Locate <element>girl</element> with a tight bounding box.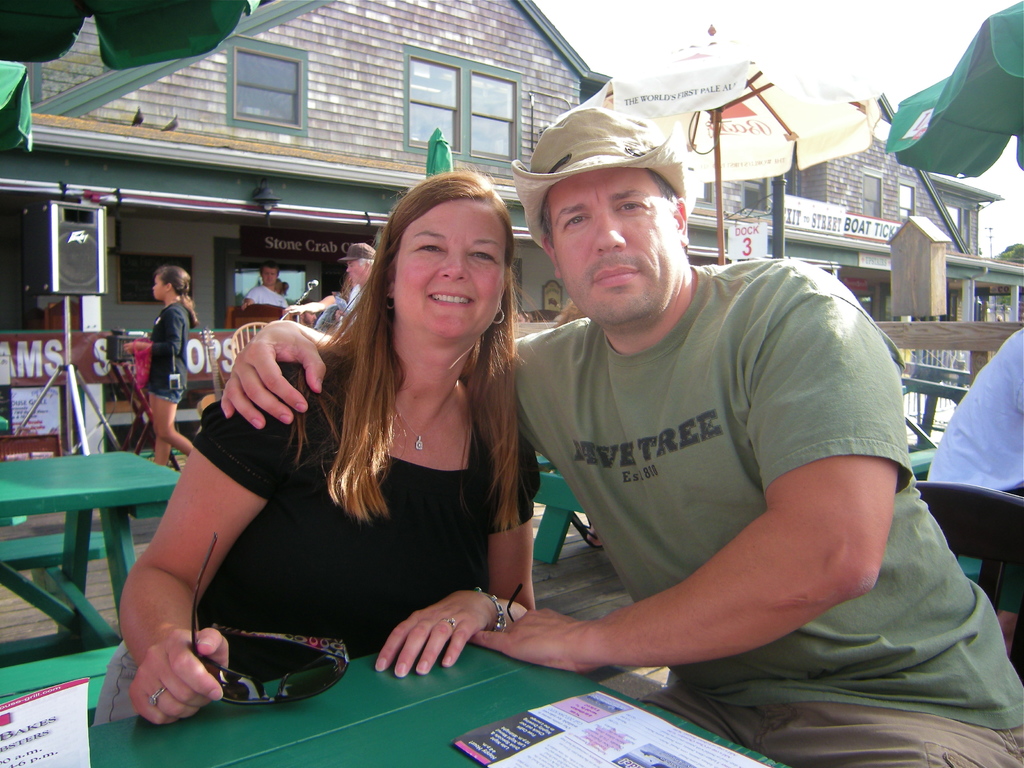
{"x1": 94, "y1": 164, "x2": 540, "y2": 728}.
